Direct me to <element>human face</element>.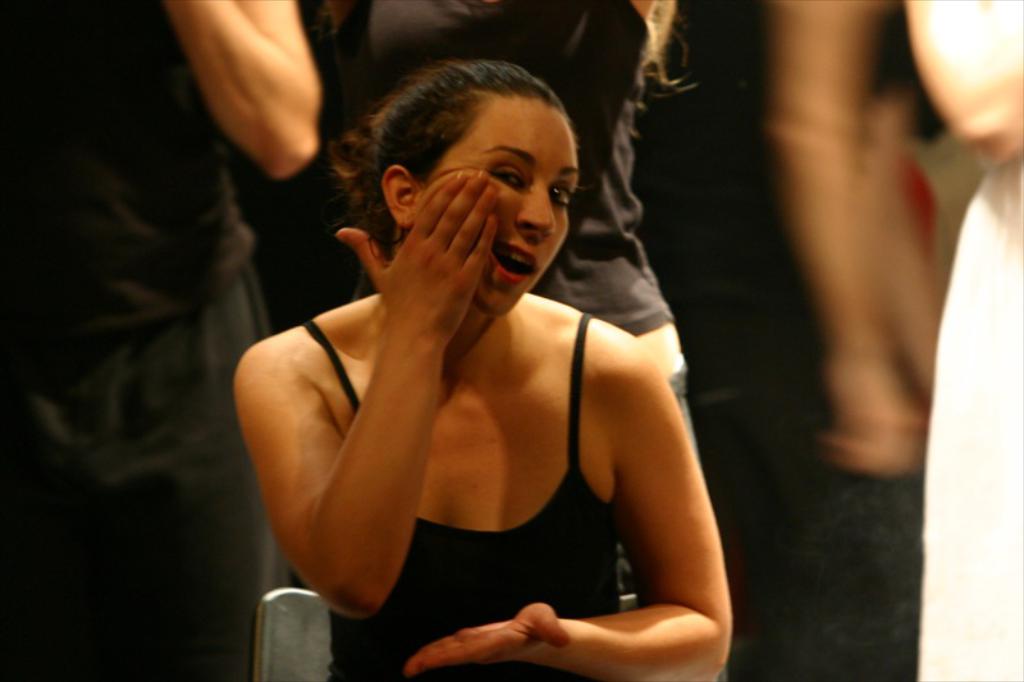
Direction: 434:102:582:330.
